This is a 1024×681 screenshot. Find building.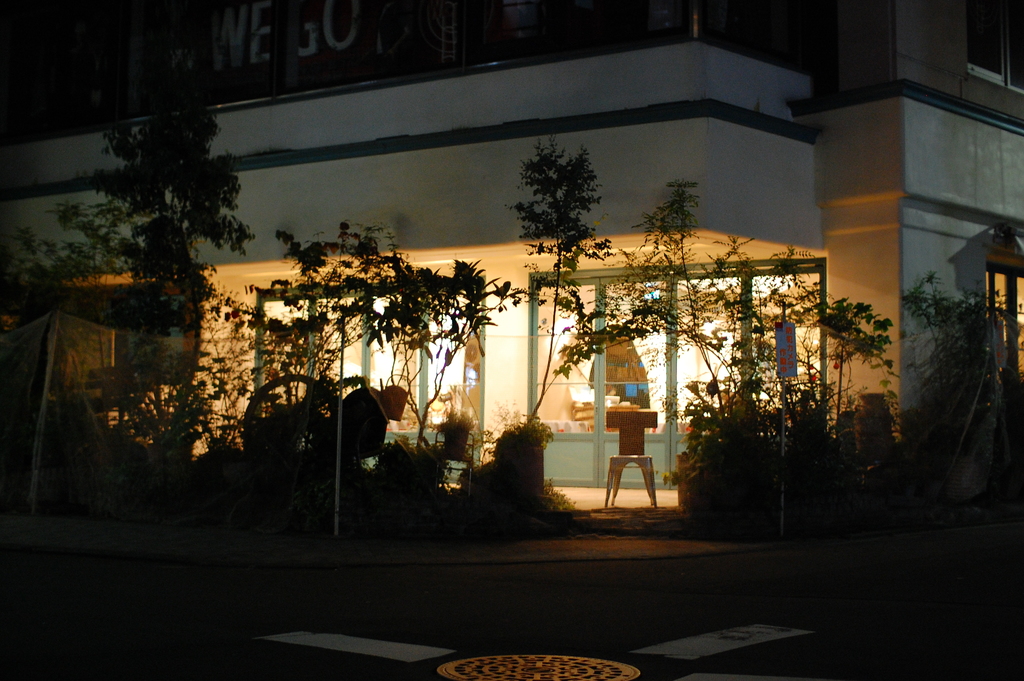
Bounding box: l=1, t=0, r=1021, b=579.
